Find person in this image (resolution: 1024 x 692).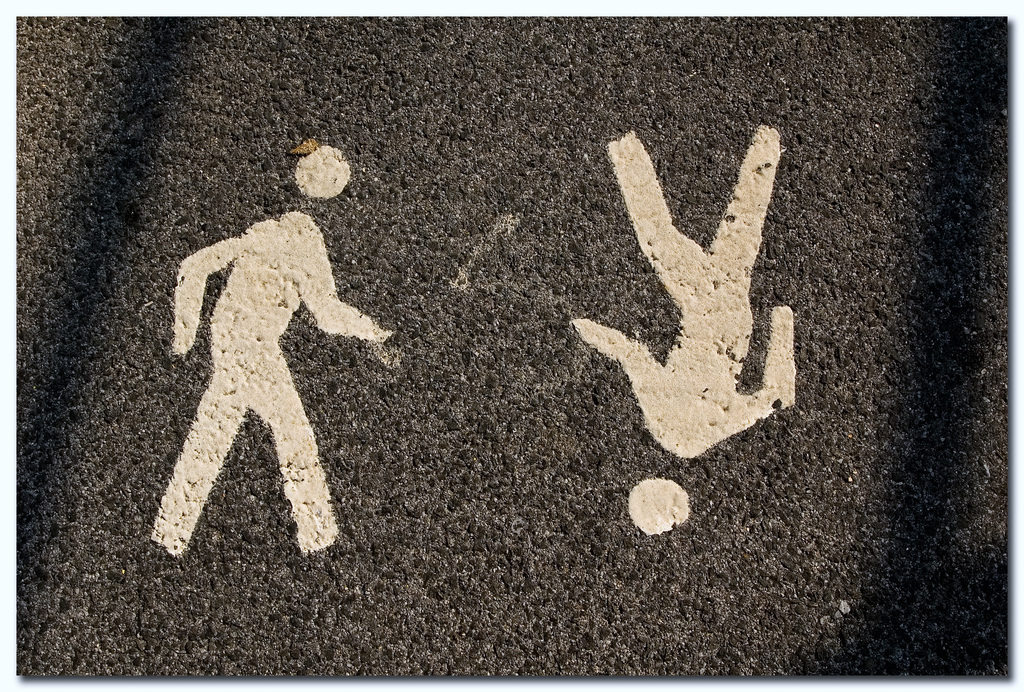
left=569, top=114, right=794, bottom=540.
